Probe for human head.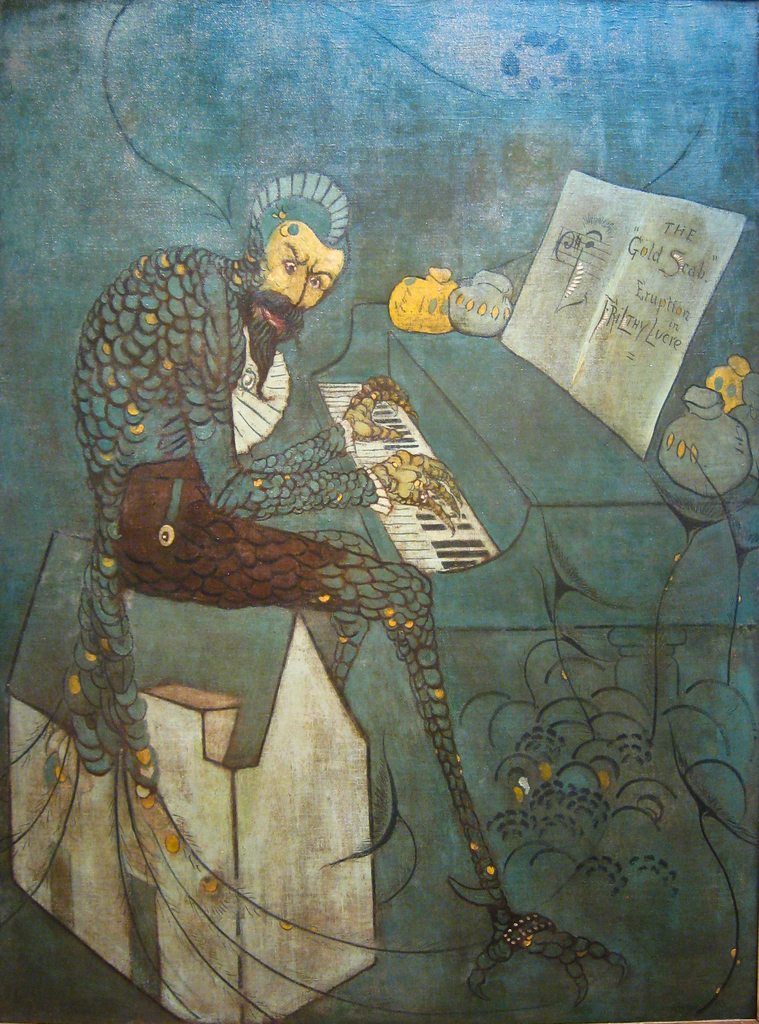
Probe result: 233,172,353,331.
